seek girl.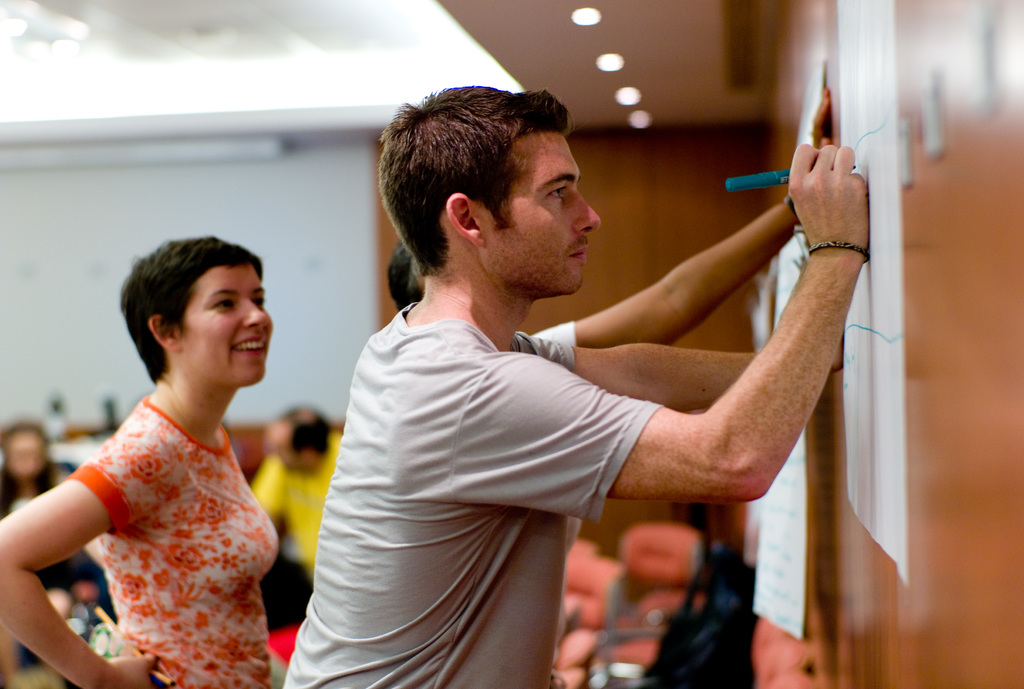
crop(0, 229, 280, 688).
